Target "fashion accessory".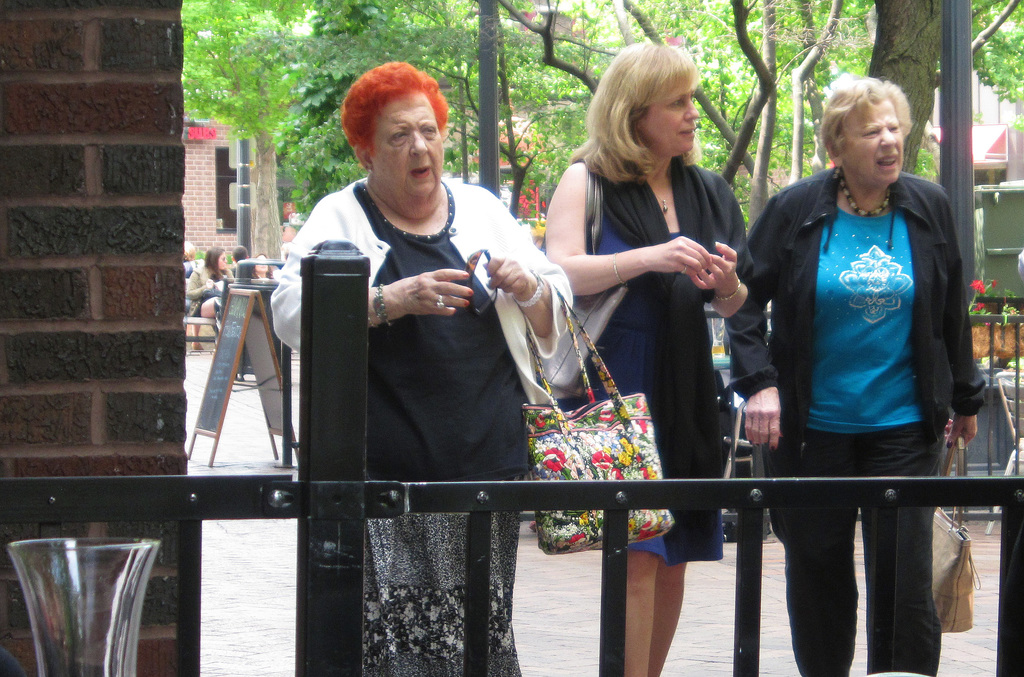
Target region: (372, 284, 397, 328).
